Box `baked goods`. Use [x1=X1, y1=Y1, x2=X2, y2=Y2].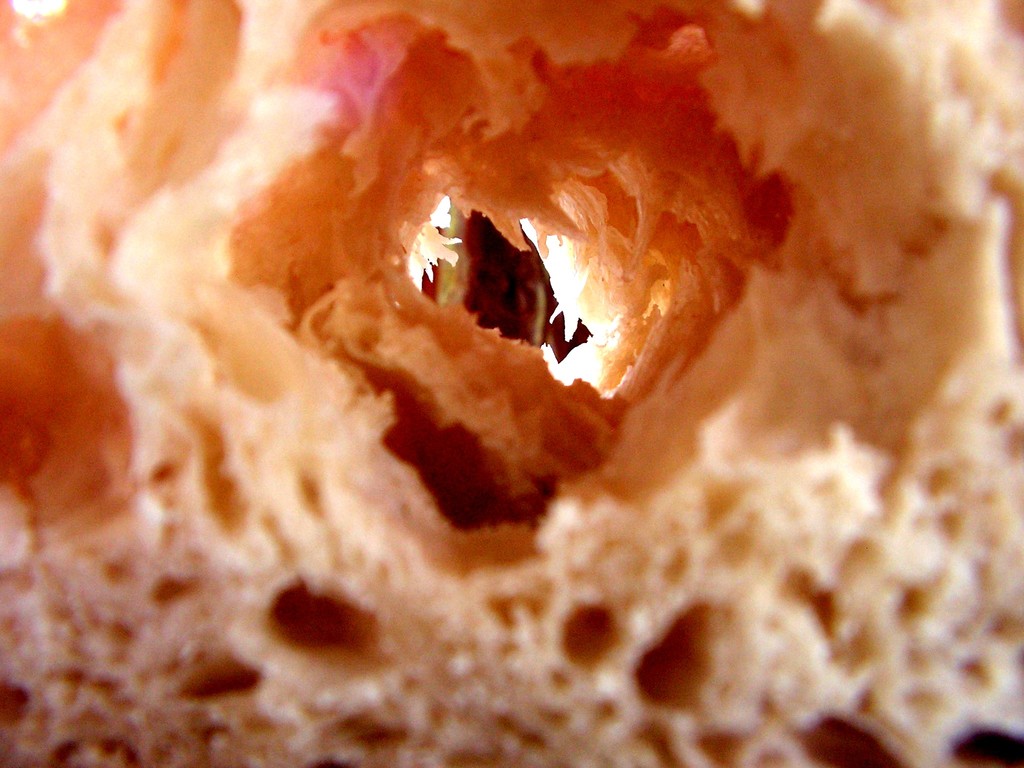
[x1=0, y1=0, x2=1023, y2=767].
